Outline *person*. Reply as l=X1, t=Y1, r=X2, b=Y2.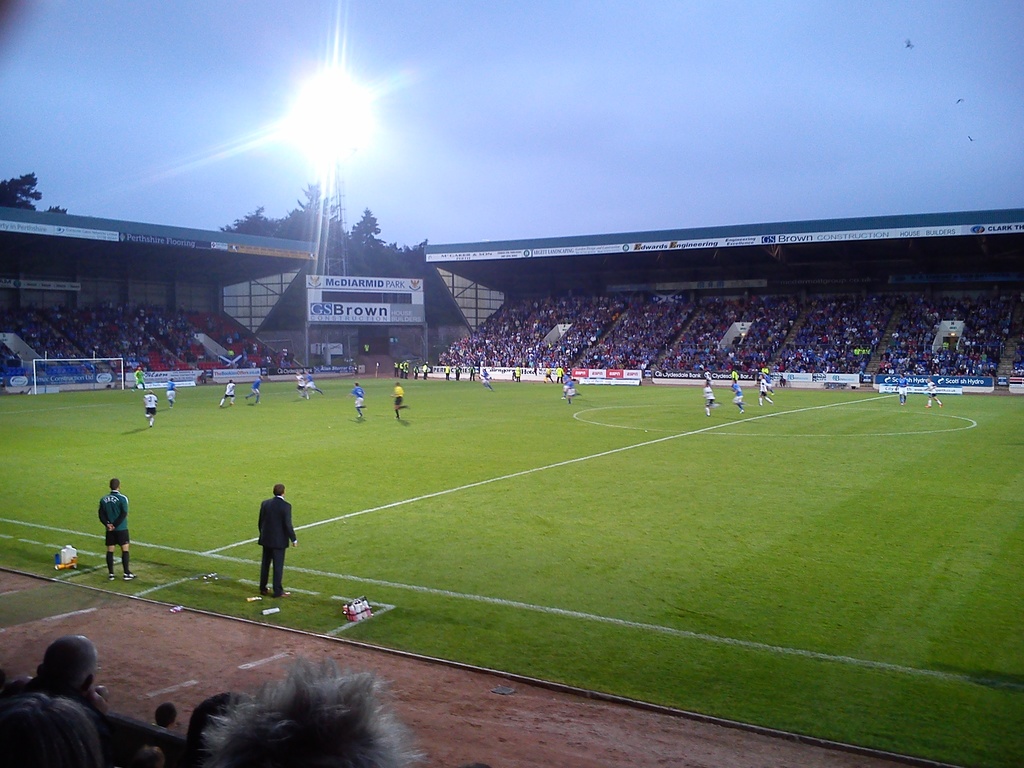
l=4, t=637, r=107, b=717.
